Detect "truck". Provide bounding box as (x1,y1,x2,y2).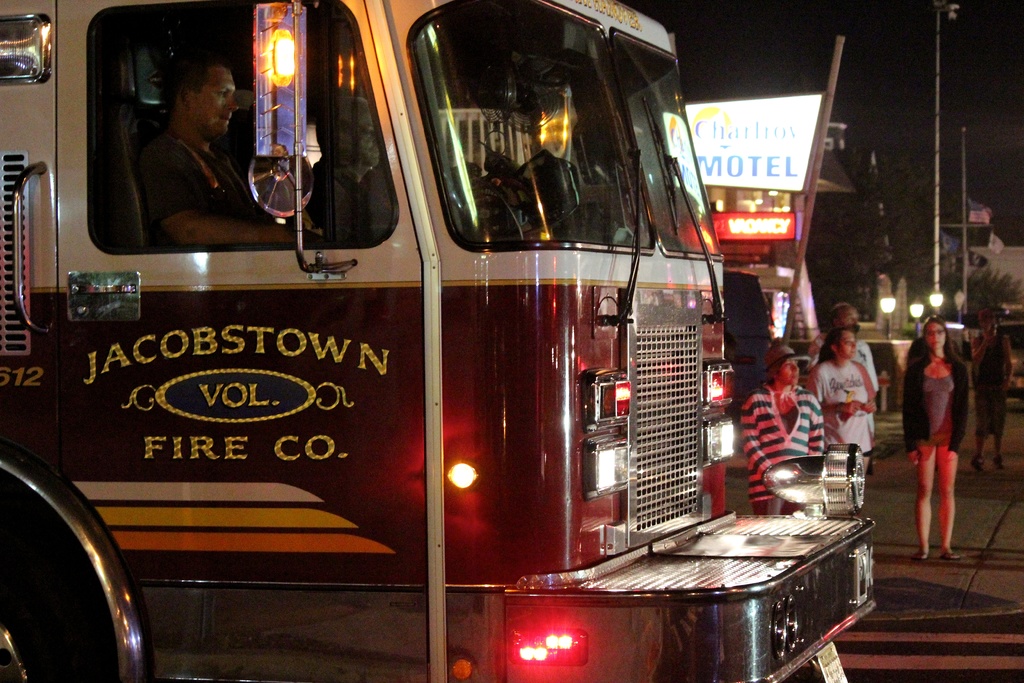
(19,1,806,682).
